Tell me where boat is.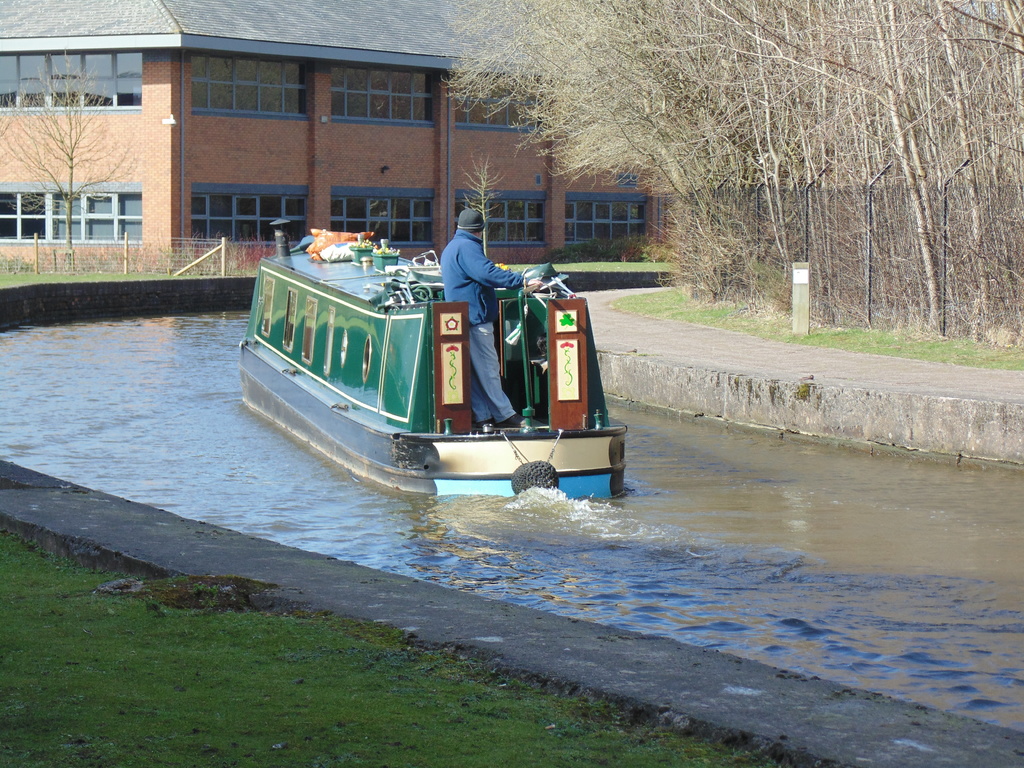
boat is at pyautogui.locateOnScreen(223, 205, 638, 507).
